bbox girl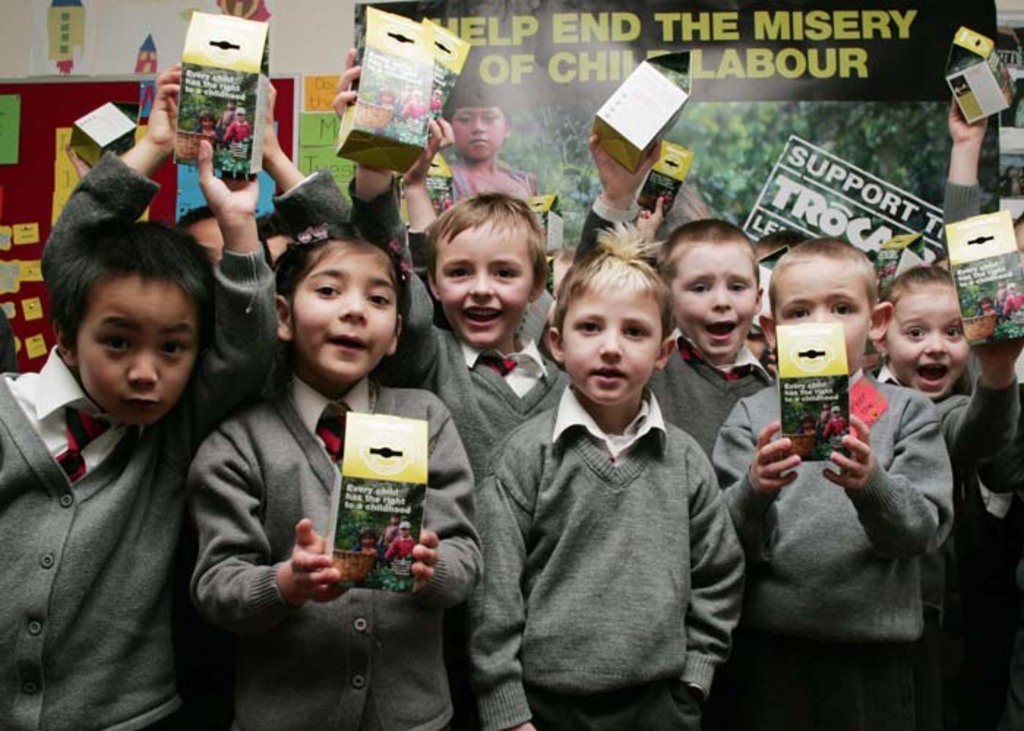
x1=439 y1=80 x2=541 y2=213
